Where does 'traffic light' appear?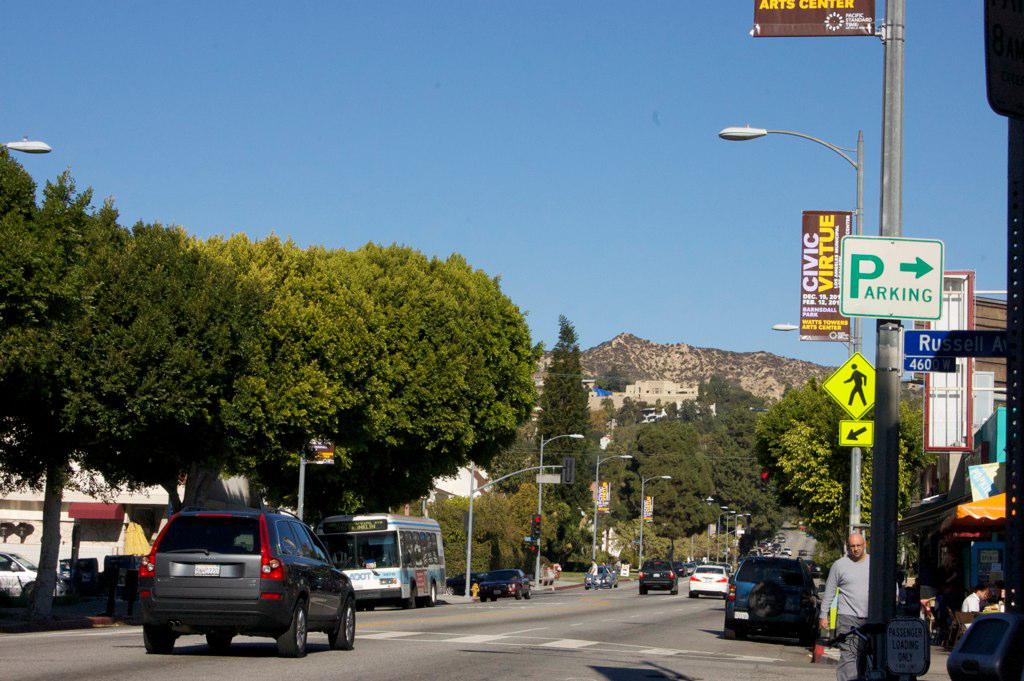
Appears at (532,514,540,536).
